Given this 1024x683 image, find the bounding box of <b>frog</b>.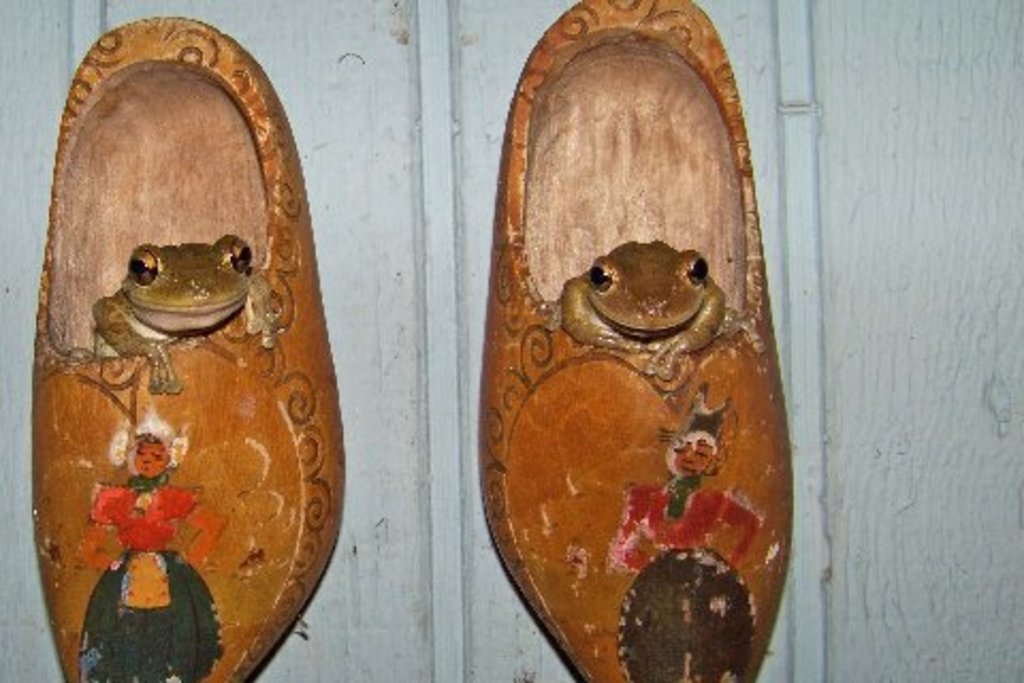
546:239:766:382.
